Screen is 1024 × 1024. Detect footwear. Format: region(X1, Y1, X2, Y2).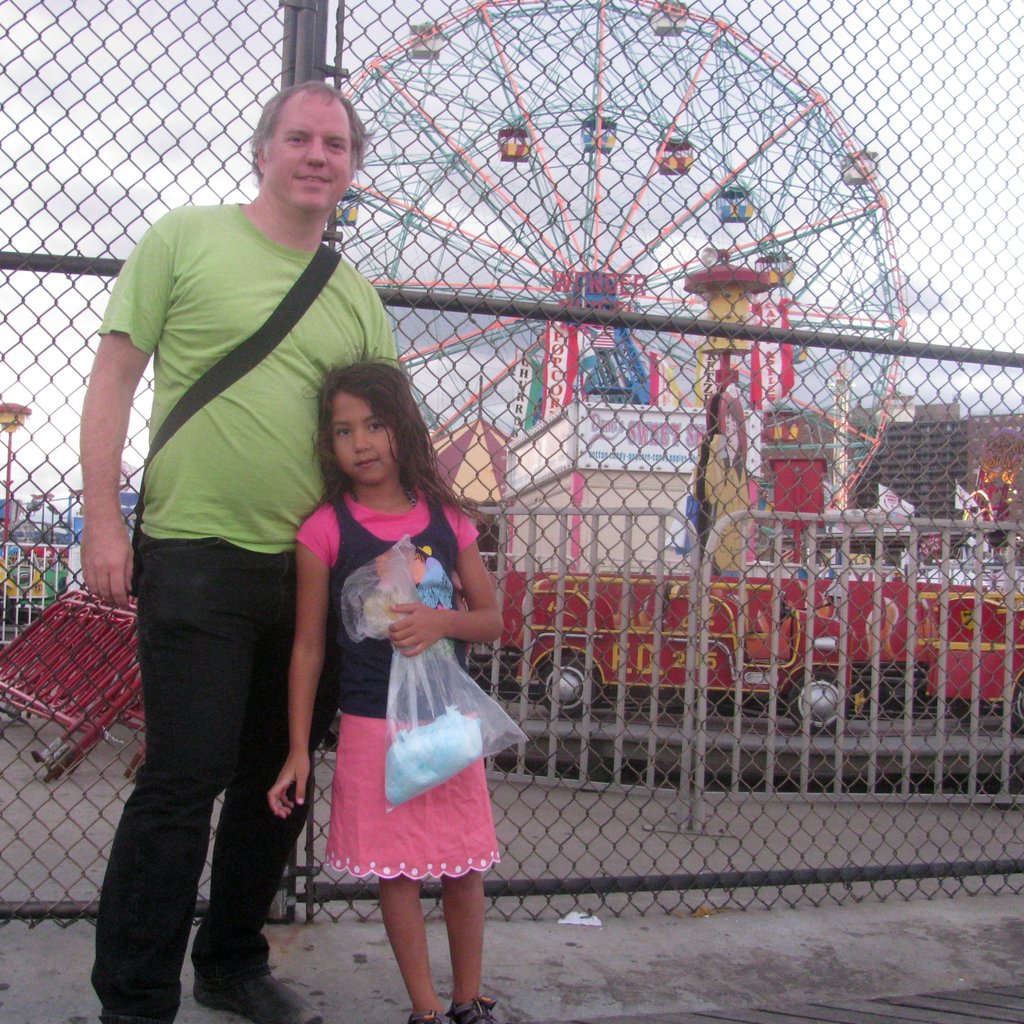
region(407, 1009, 442, 1023).
